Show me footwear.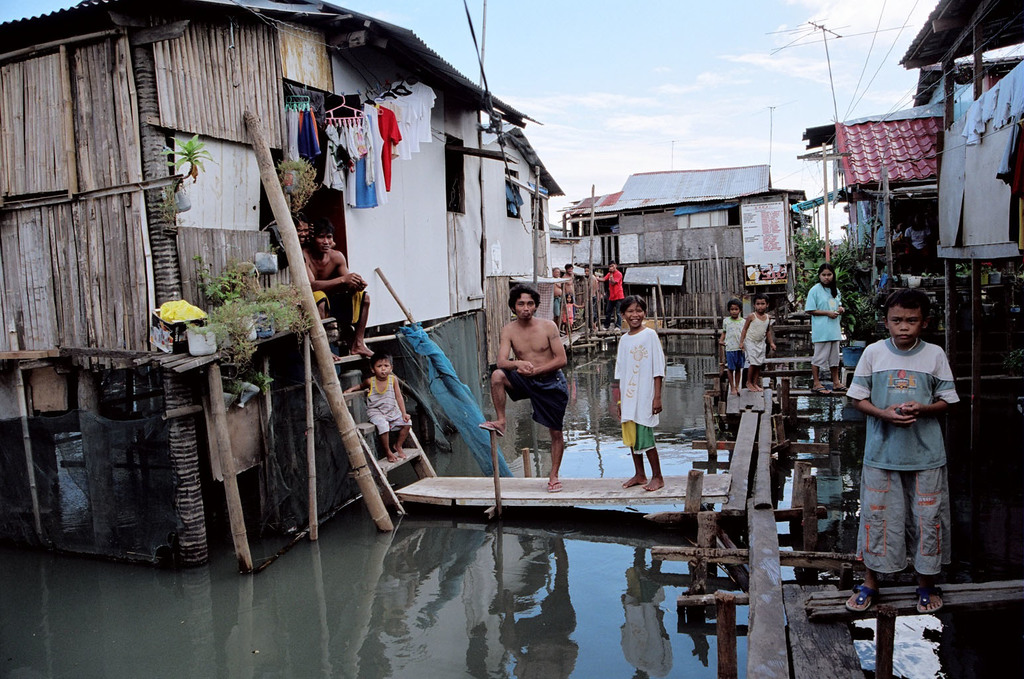
footwear is here: bbox=(480, 422, 504, 437).
